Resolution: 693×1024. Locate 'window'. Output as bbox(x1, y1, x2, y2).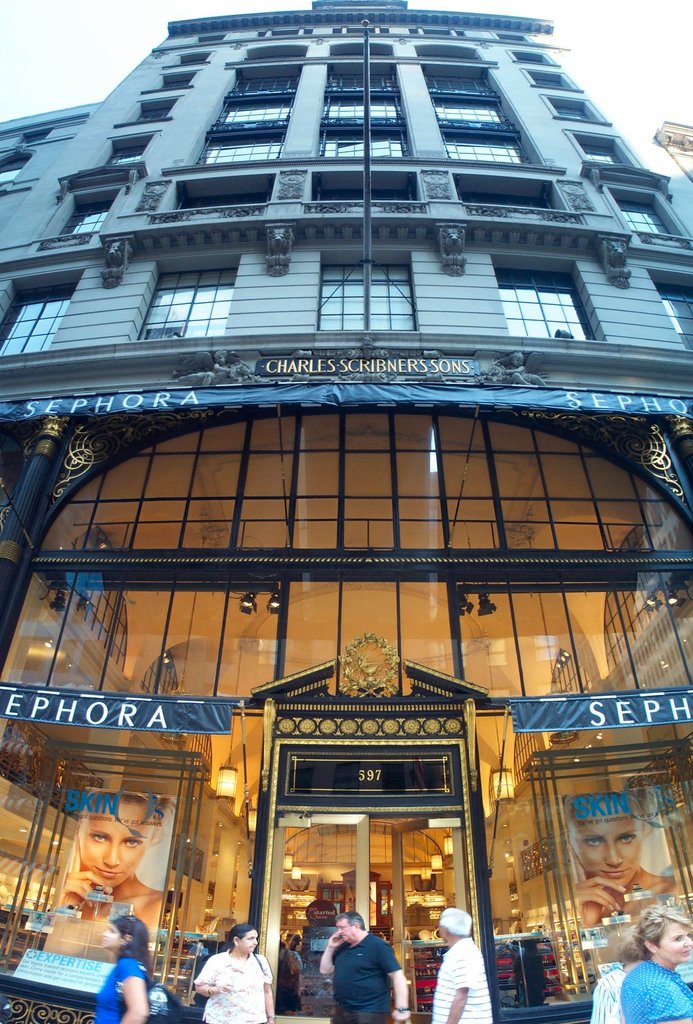
bbox(313, 130, 409, 157).
